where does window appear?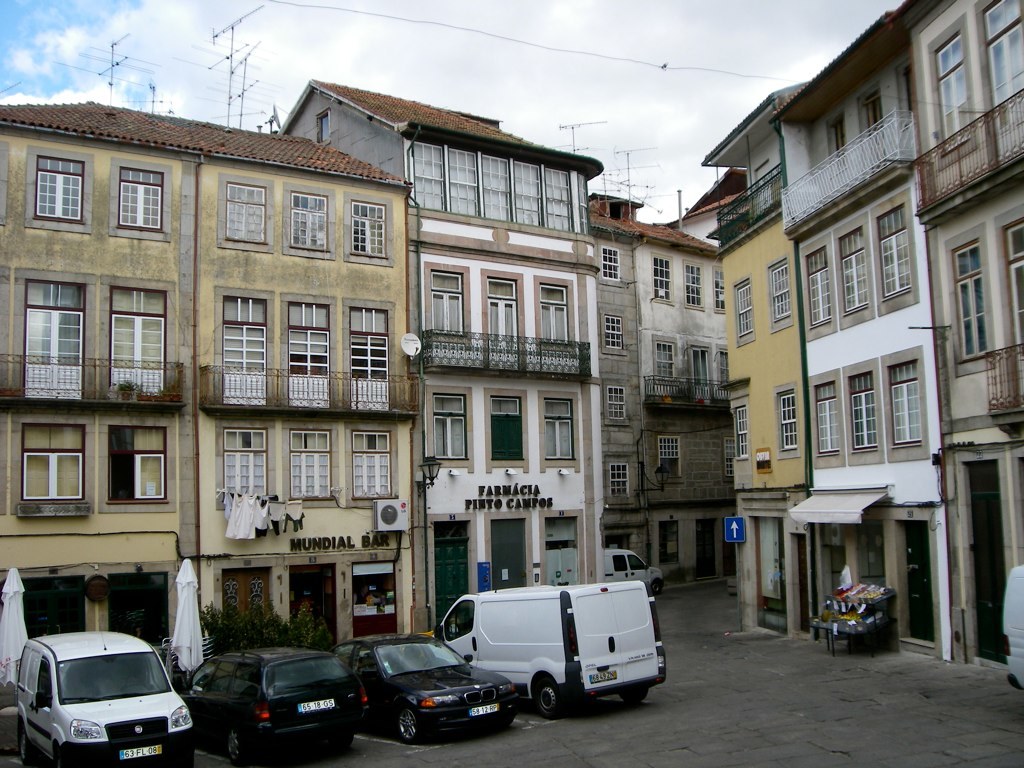
Appears at bbox=(809, 364, 845, 468).
